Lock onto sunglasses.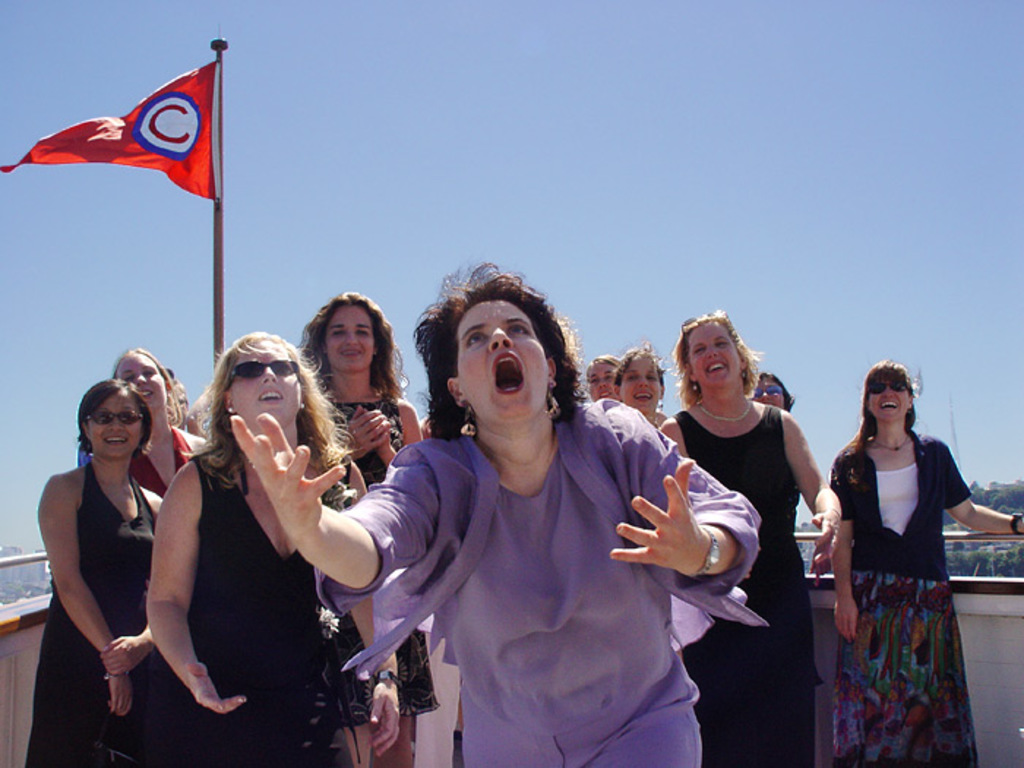
Locked: {"x1": 869, "y1": 380, "x2": 903, "y2": 389}.
